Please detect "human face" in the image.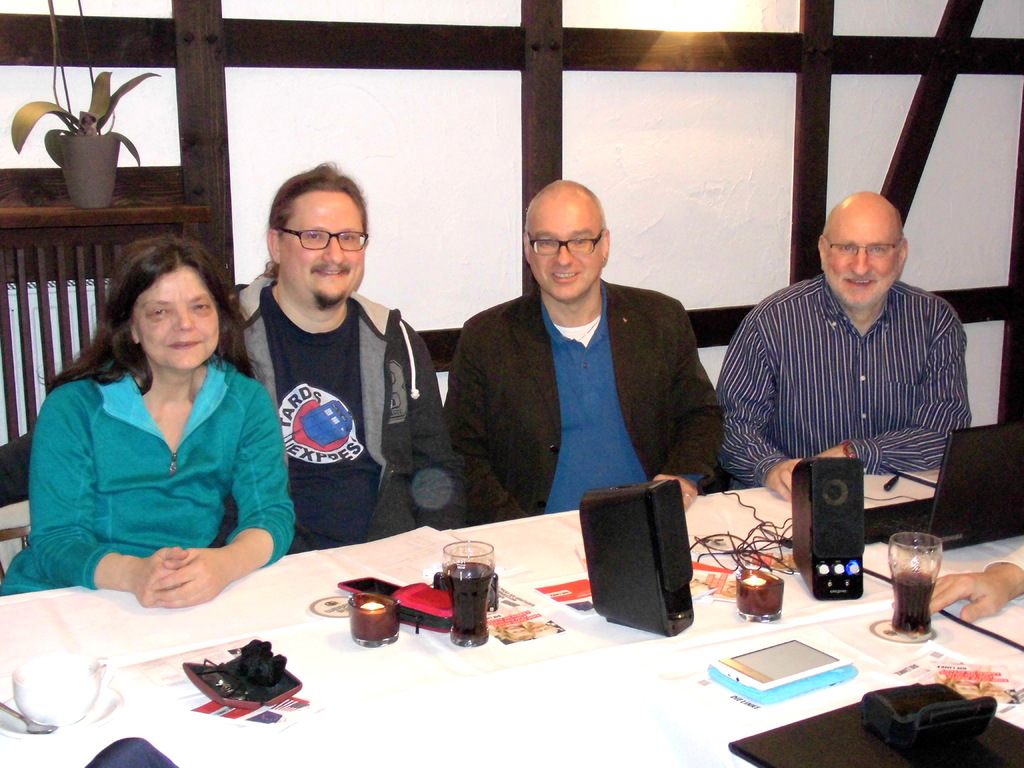
x1=279 y1=193 x2=361 y2=305.
